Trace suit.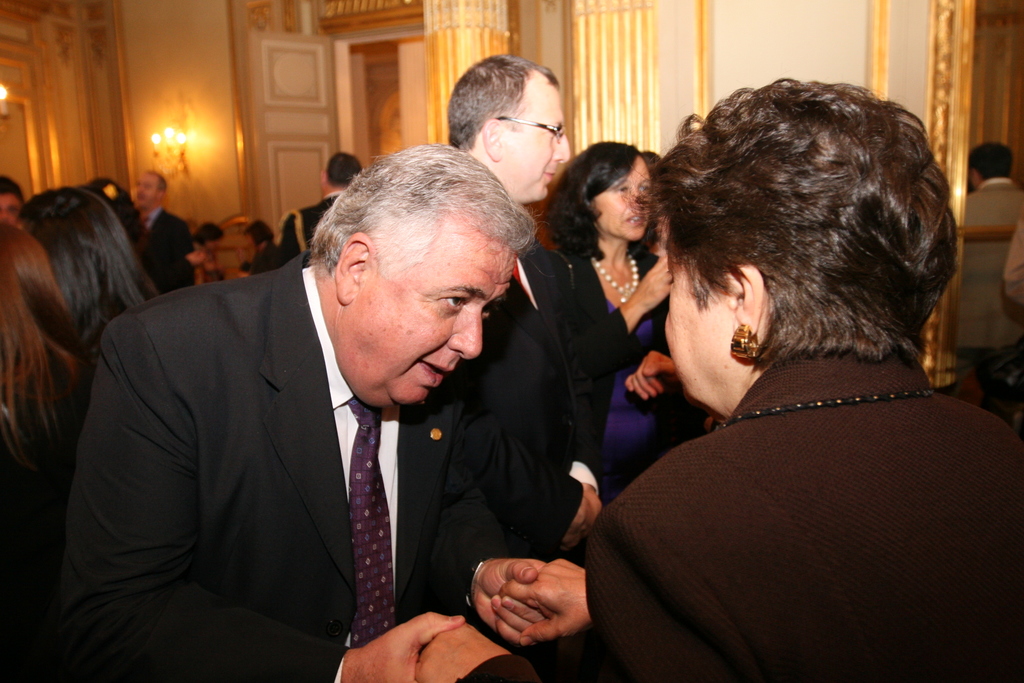
Traced to x1=72, y1=194, x2=520, y2=665.
